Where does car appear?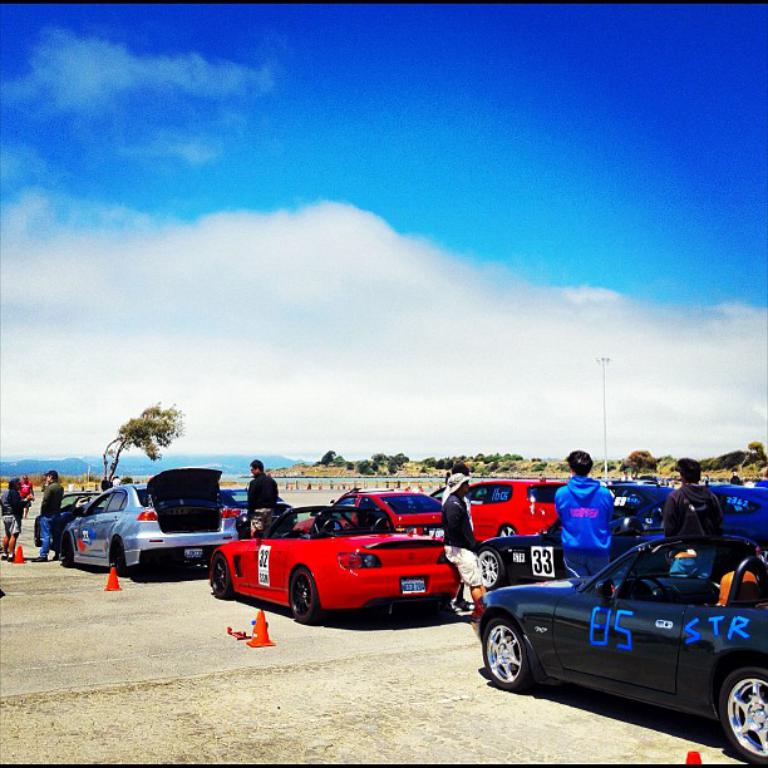
Appears at x1=469, y1=521, x2=764, y2=735.
